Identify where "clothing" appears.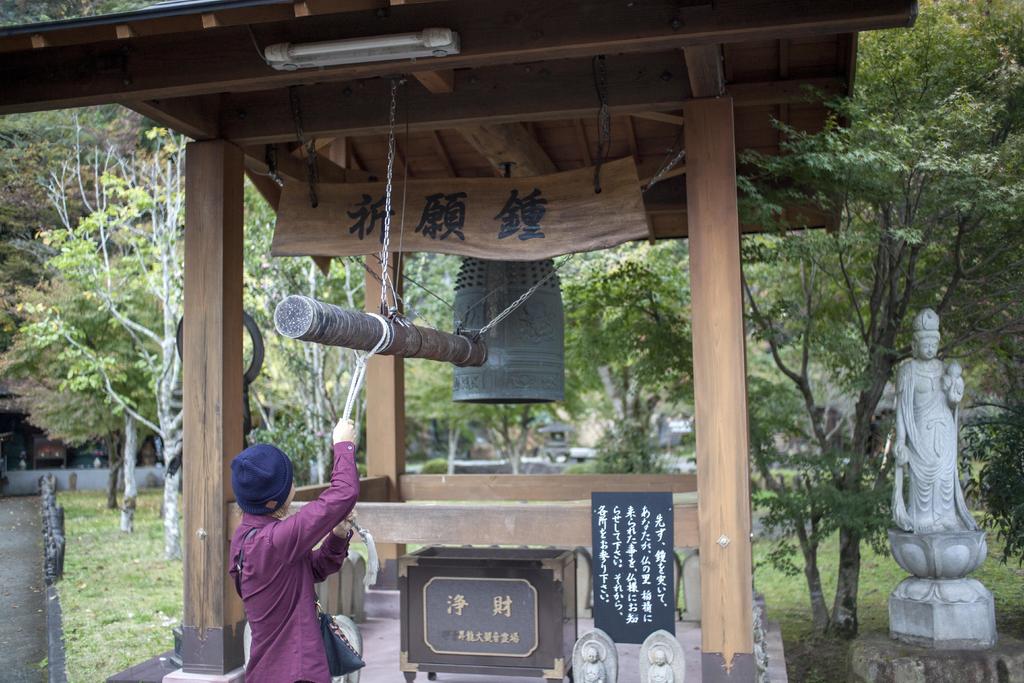
Appears at rect(222, 470, 360, 664).
